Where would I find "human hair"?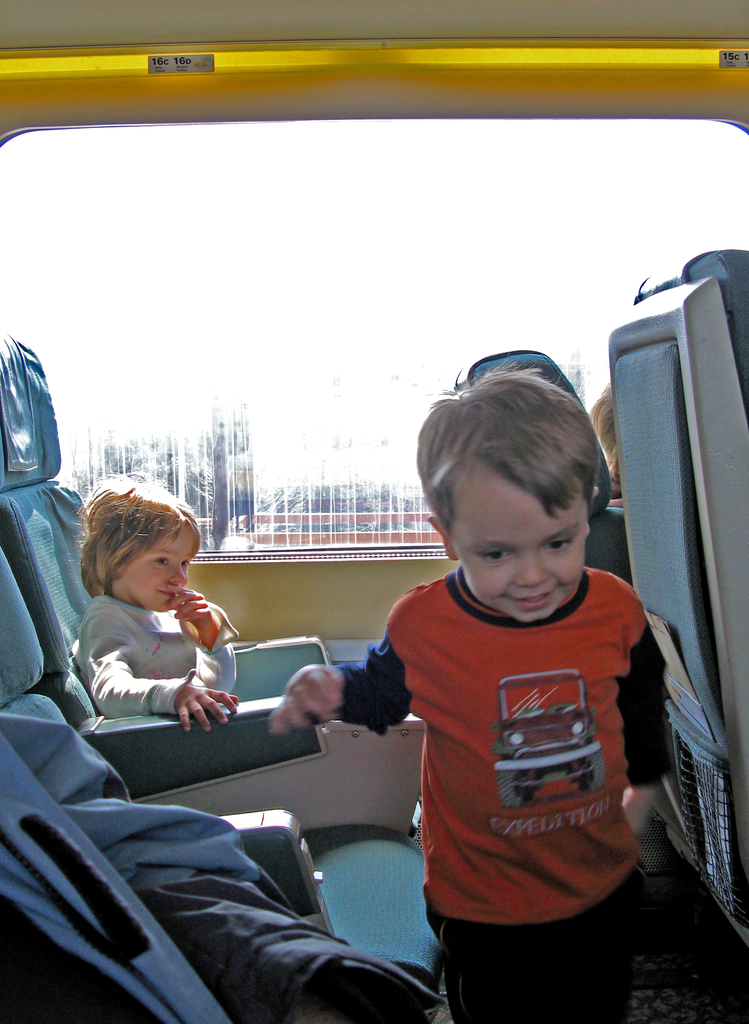
At box=[411, 367, 597, 531].
